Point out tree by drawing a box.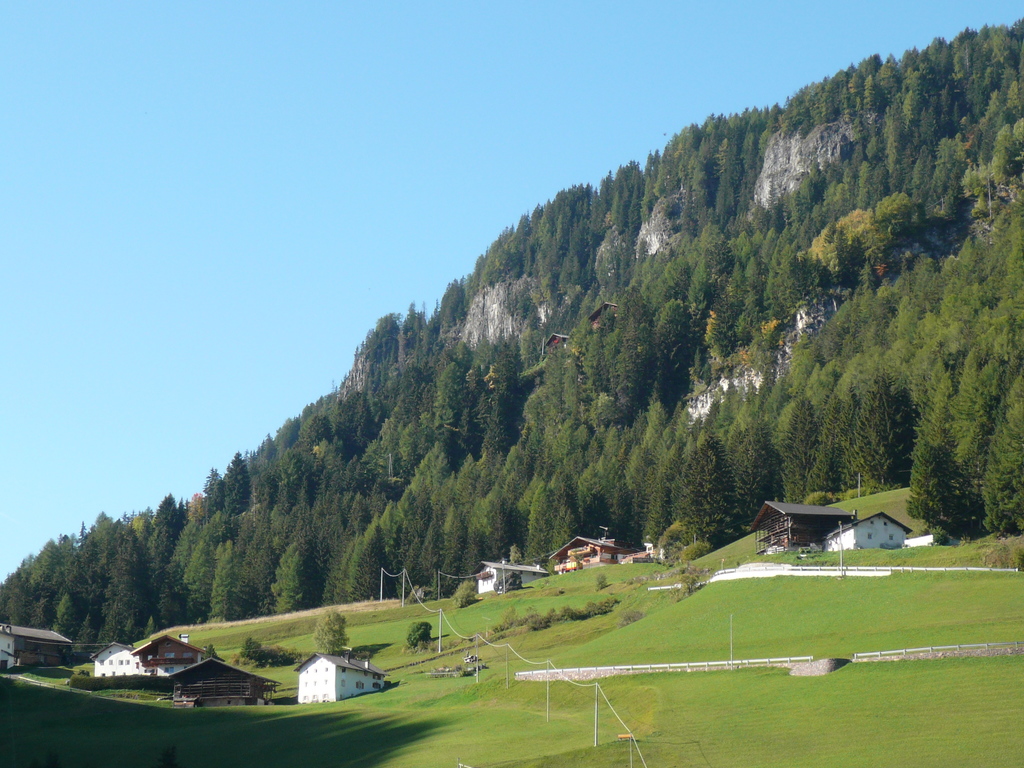
(x1=673, y1=427, x2=742, y2=554).
